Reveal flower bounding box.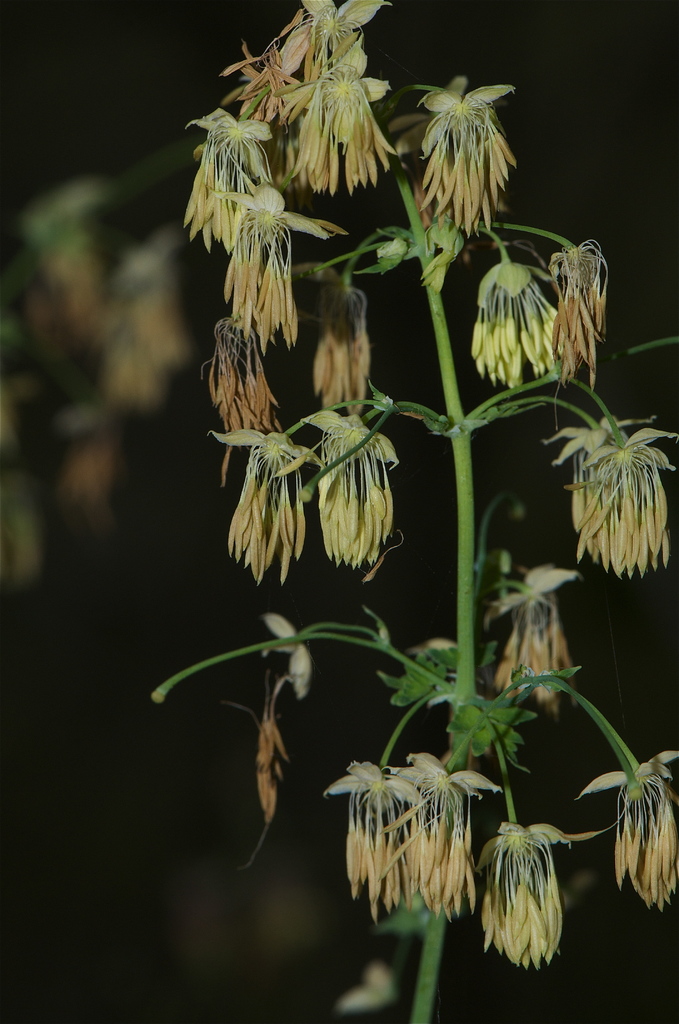
Revealed: (222, 431, 316, 589).
